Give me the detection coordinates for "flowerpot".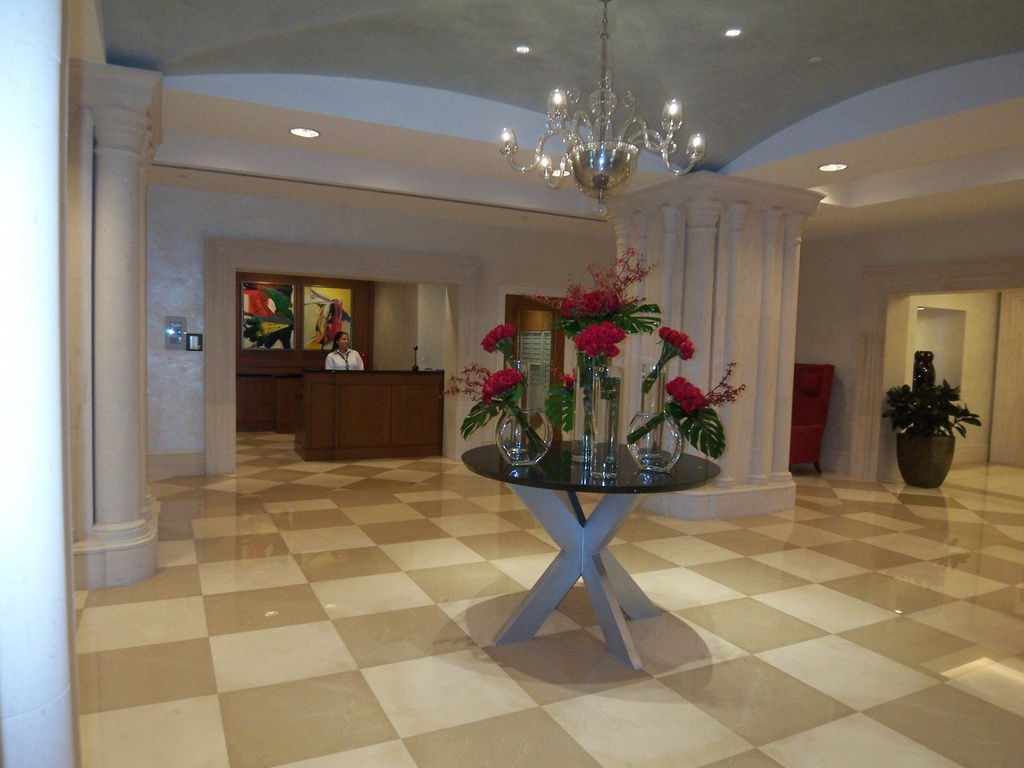
bbox=(640, 364, 666, 413).
